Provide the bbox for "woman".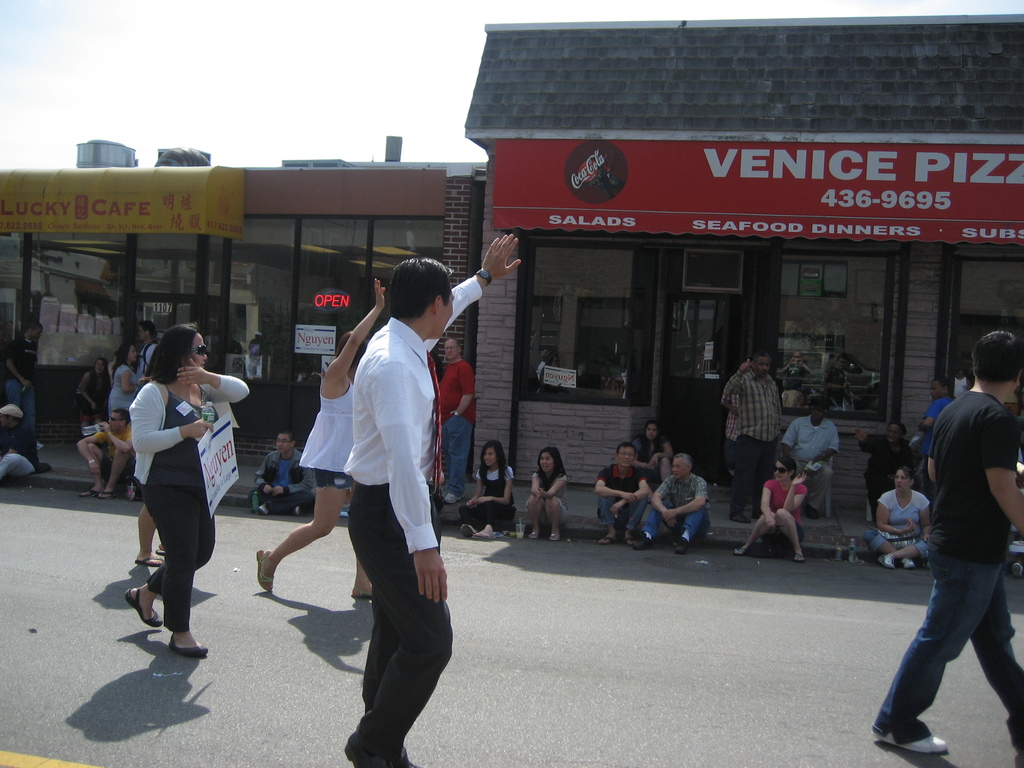
<box>109,330,230,659</box>.
